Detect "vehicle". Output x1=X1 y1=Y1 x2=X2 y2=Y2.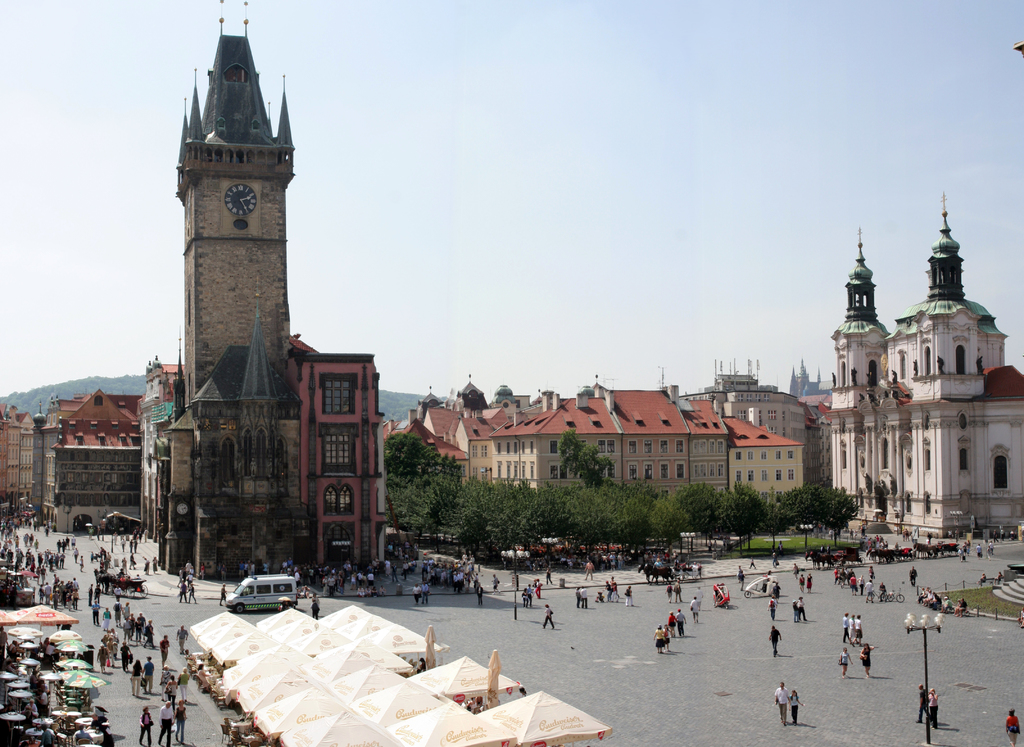
x1=100 y1=577 x2=152 y2=597.
